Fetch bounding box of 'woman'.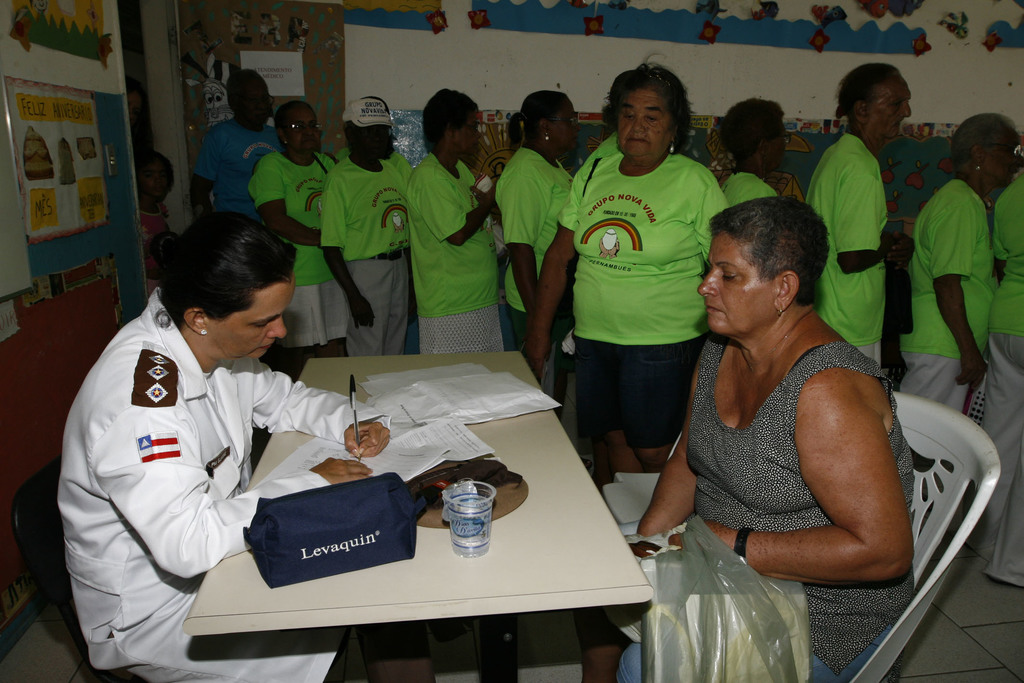
Bbox: 981/172/1023/587.
